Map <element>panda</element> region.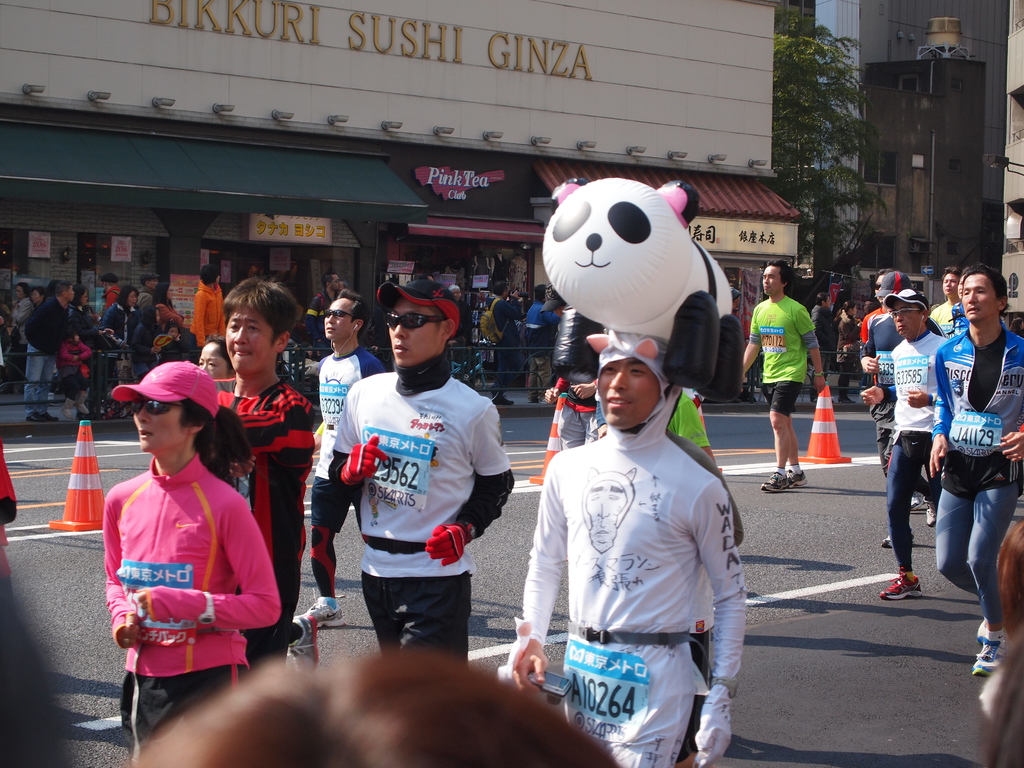
Mapped to rect(541, 175, 748, 399).
